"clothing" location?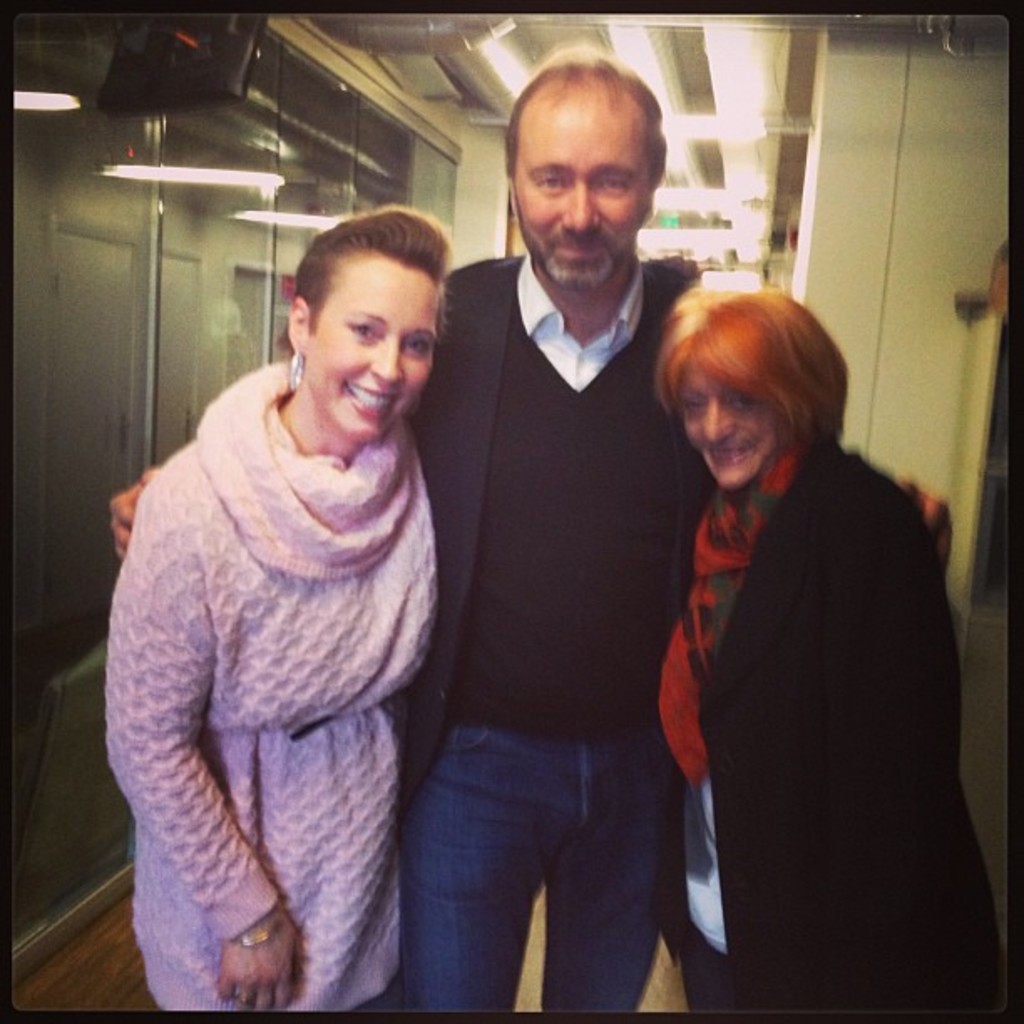
l=105, t=361, r=432, b=1011
